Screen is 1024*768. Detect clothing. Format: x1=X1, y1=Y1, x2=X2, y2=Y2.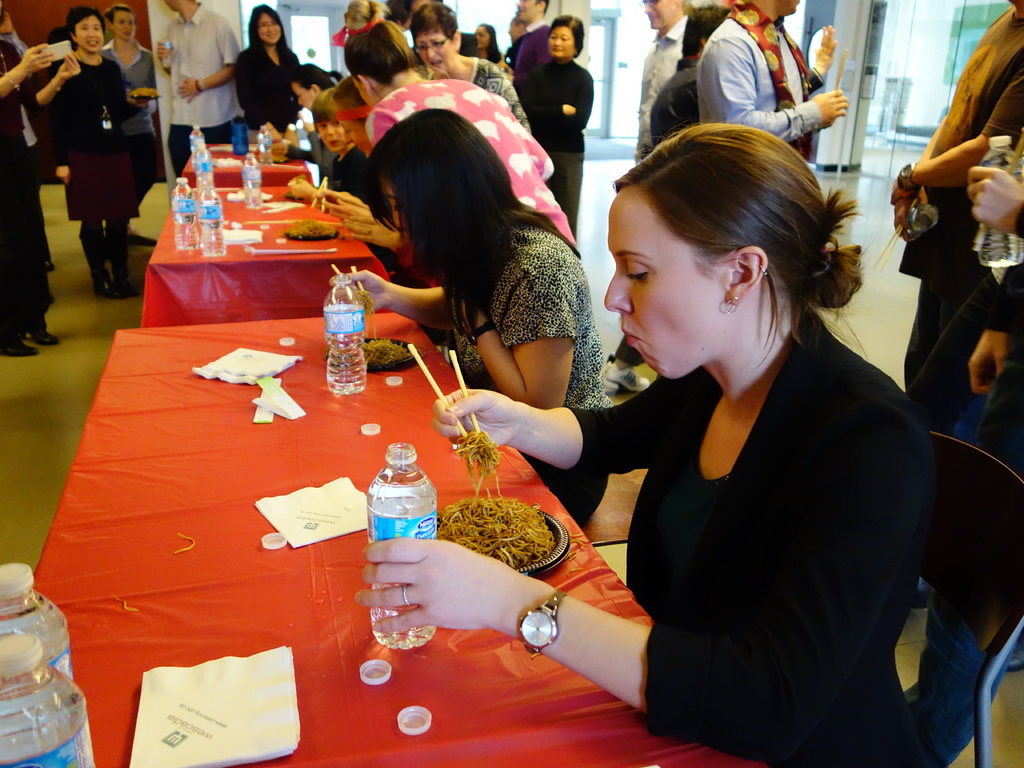
x1=697, y1=0, x2=826, y2=163.
